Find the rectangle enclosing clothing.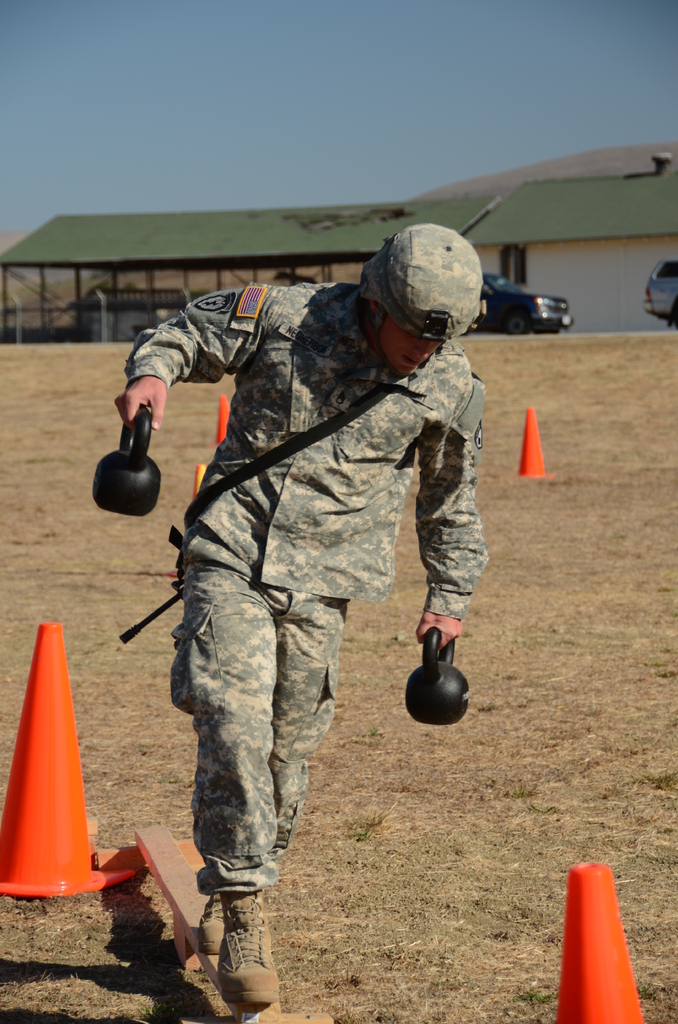
select_region(113, 192, 485, 889).
